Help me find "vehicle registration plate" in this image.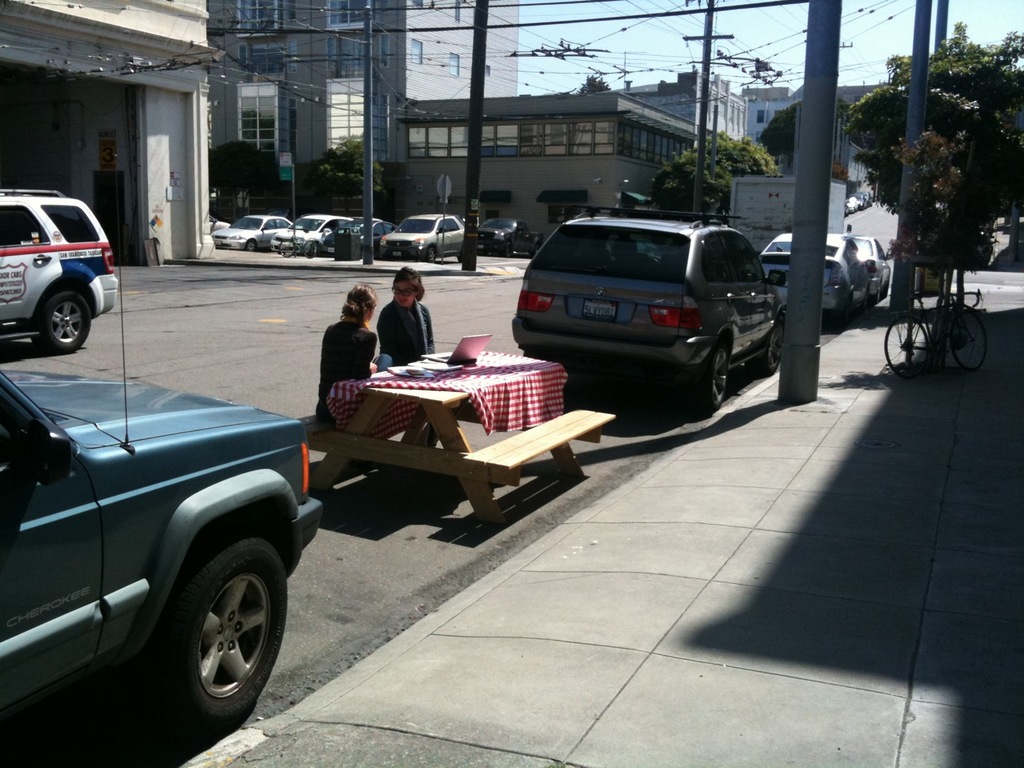
Found it: BBox(579, 294, 616, 319).
